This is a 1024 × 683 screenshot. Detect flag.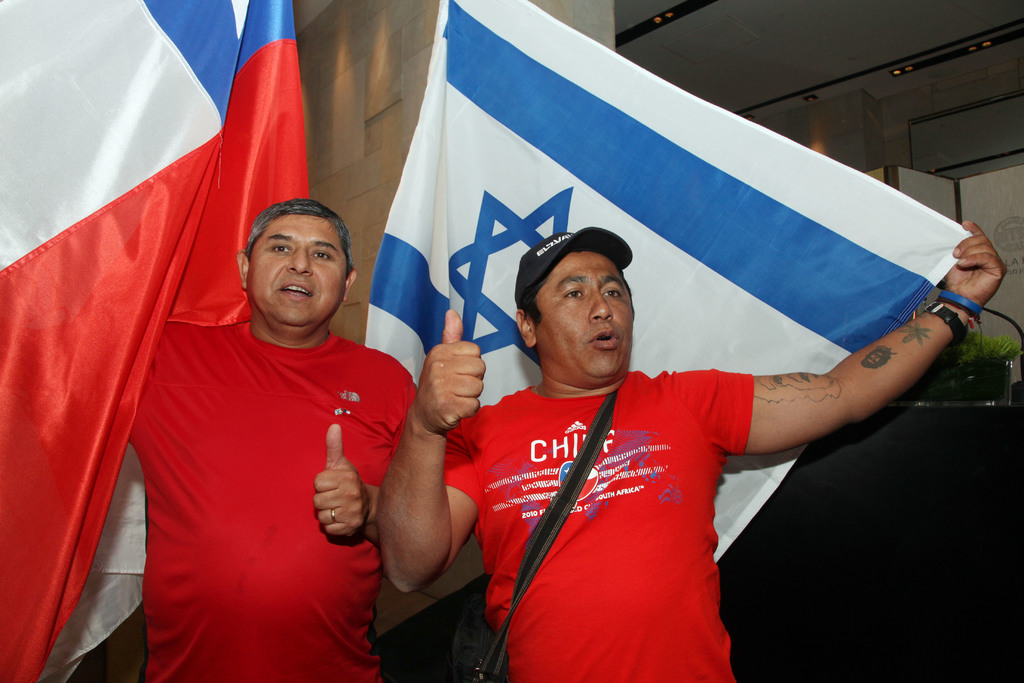
BBox(0, 0, 321, 680).
